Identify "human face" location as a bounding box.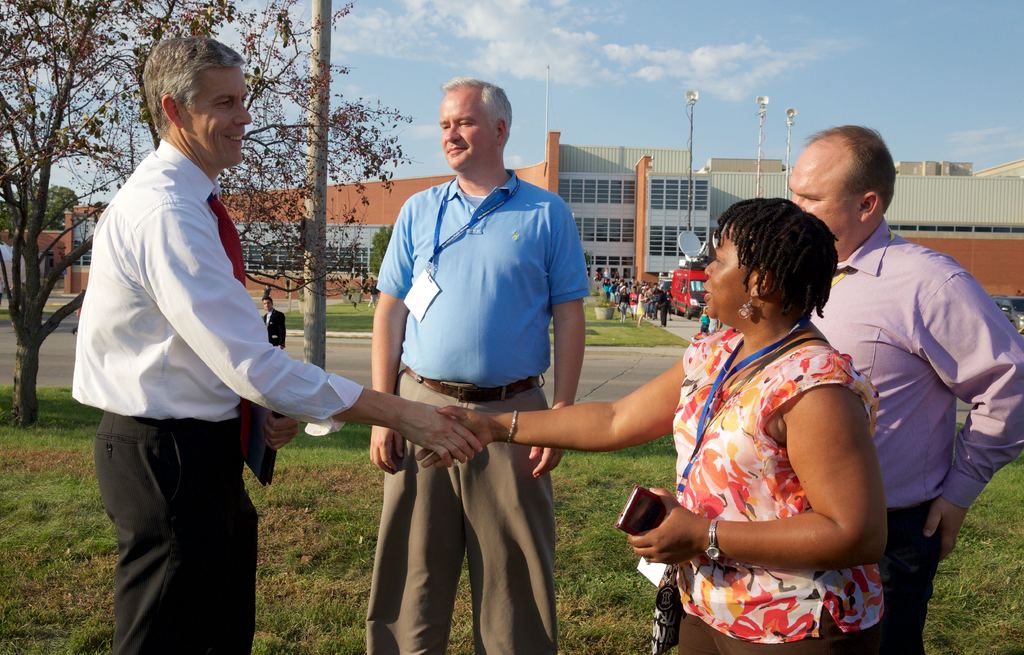
<box>442,88,500,165</box>.
